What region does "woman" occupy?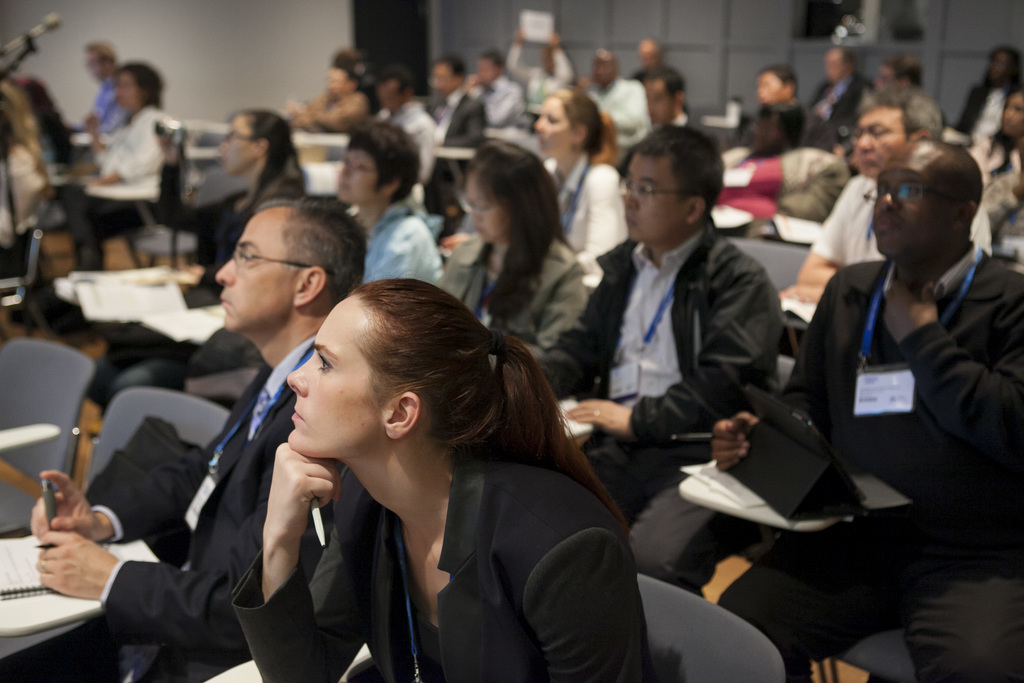
box(77, 108, 308, 419).
